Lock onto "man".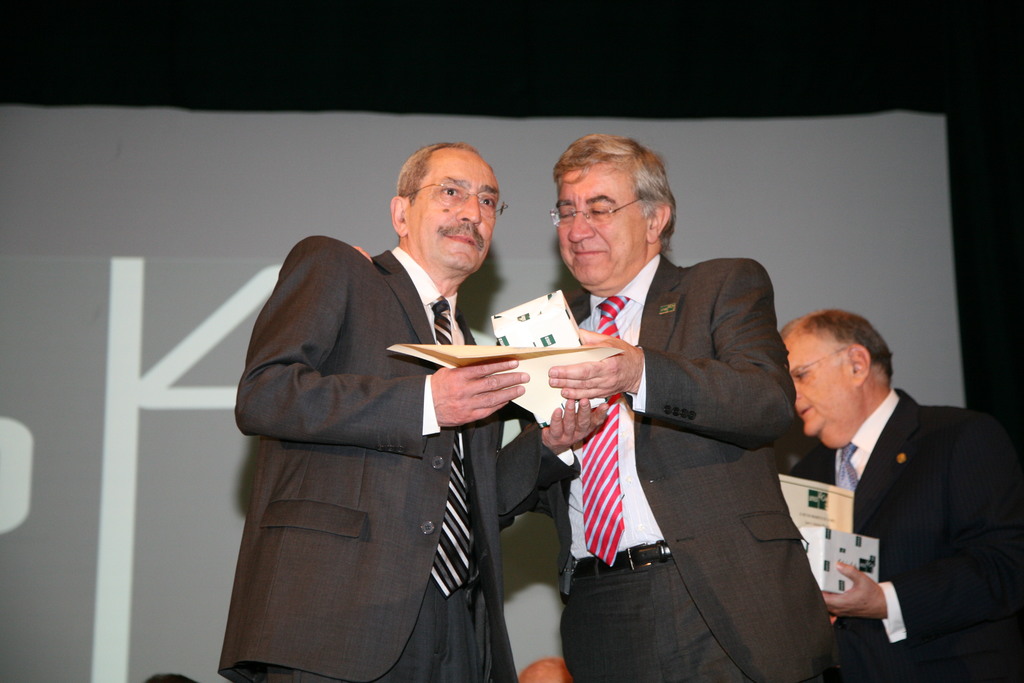
Locked: locate(231, 138, 614, 682).
